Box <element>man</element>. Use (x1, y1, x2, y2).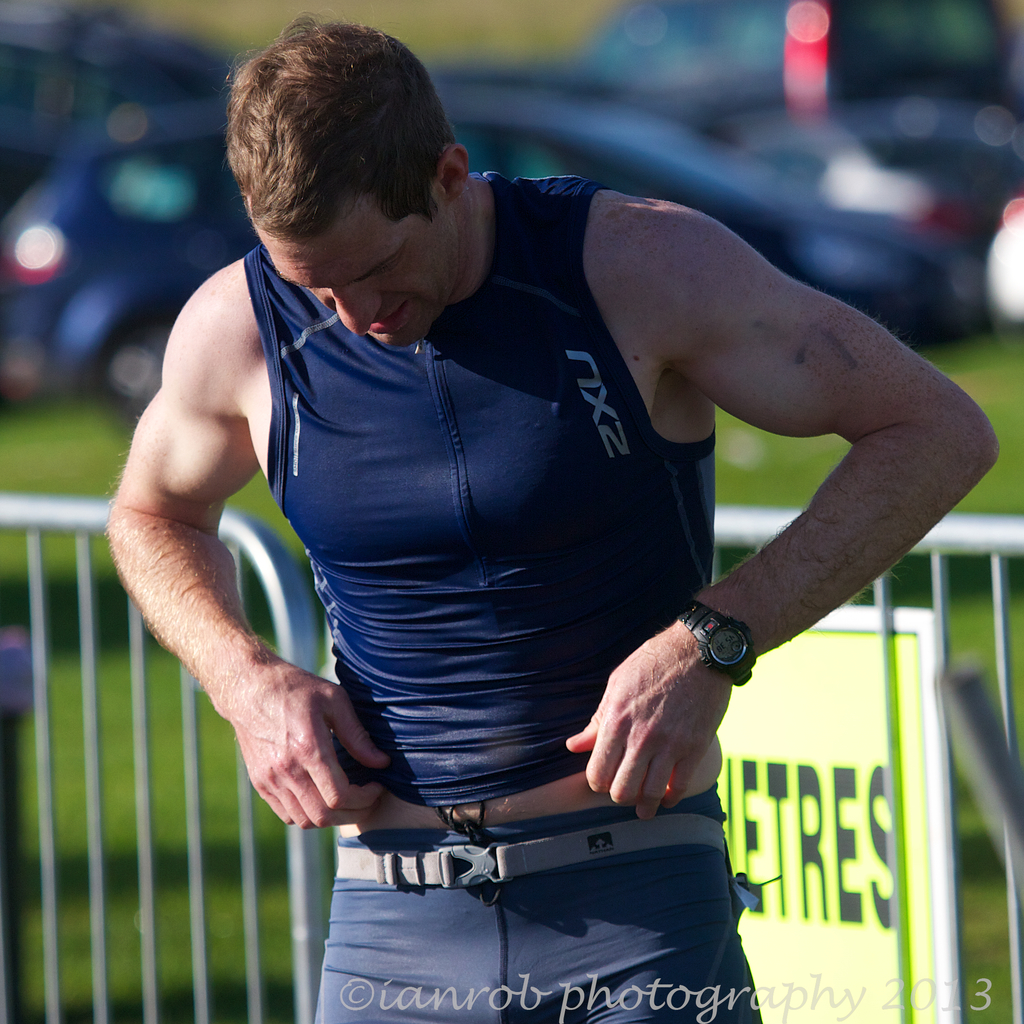
(110, 18, 998, 1021).
